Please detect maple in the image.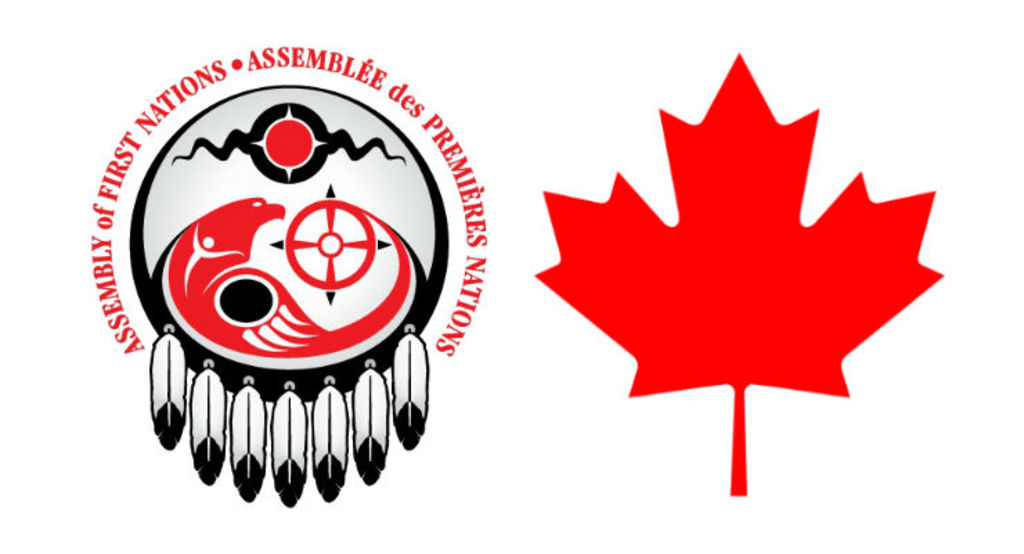
<bbox>527, 51, 947, 501</bbox>.
